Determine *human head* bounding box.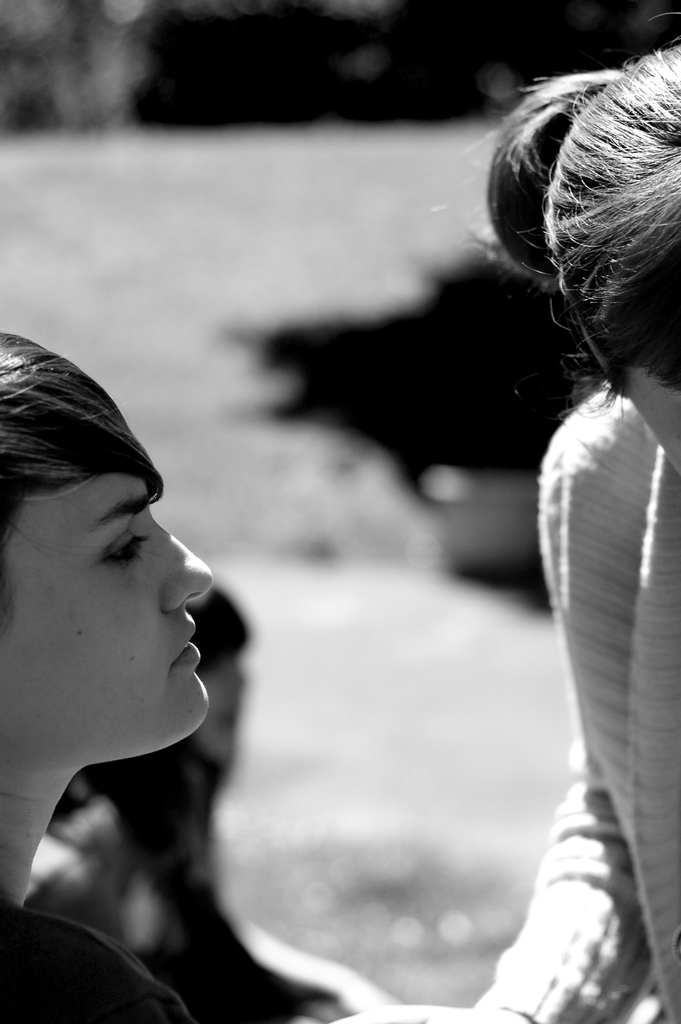
Determined: pyautogui.locateOnScreen(557, 39, 680, 478).
